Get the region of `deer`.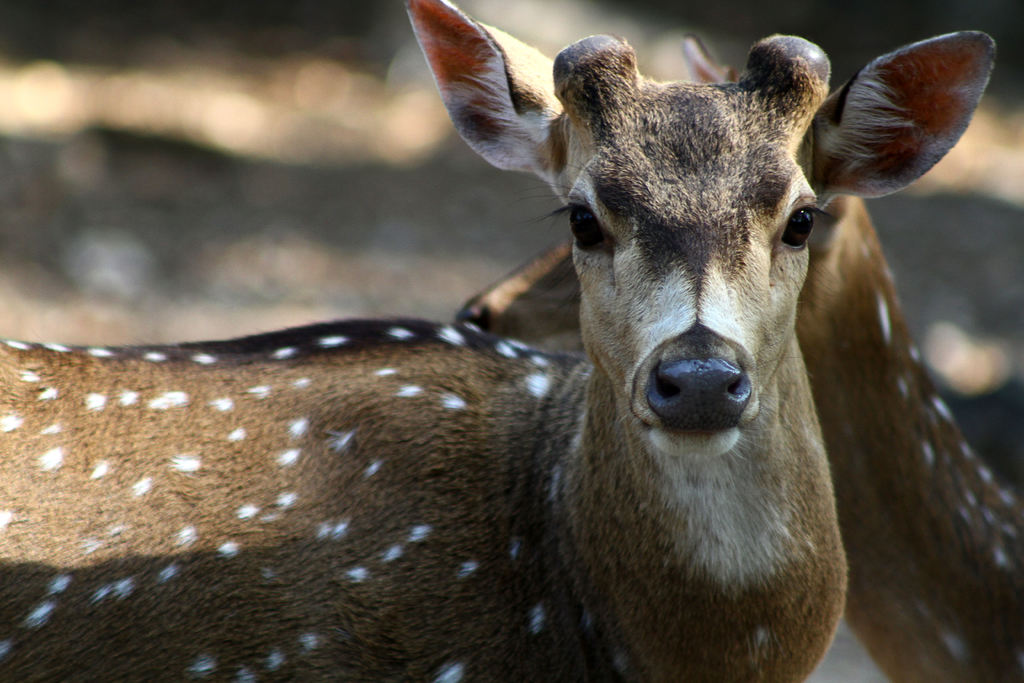
[x1=0, y1=33, x2=1003, y2=682].
